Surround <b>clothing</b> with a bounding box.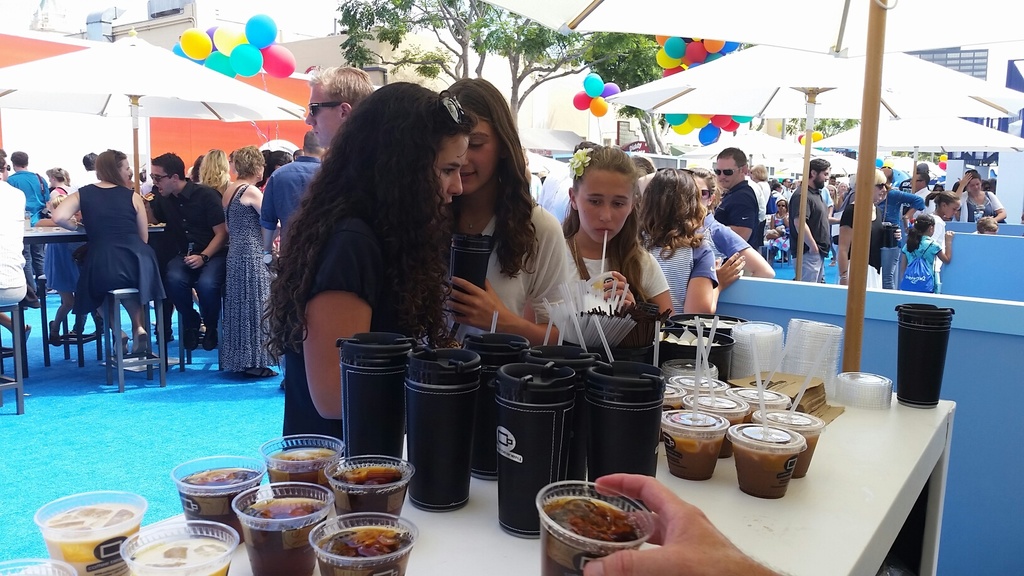
952,188,1006,221.
